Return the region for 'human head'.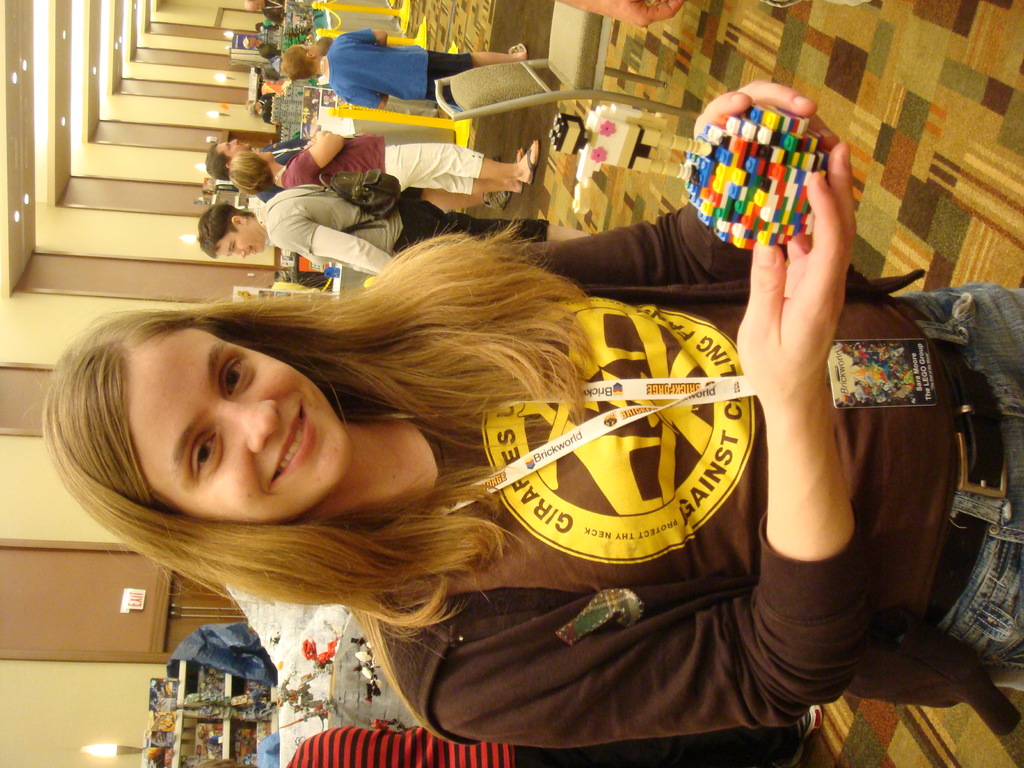
box(205, 139, 251, 179).
